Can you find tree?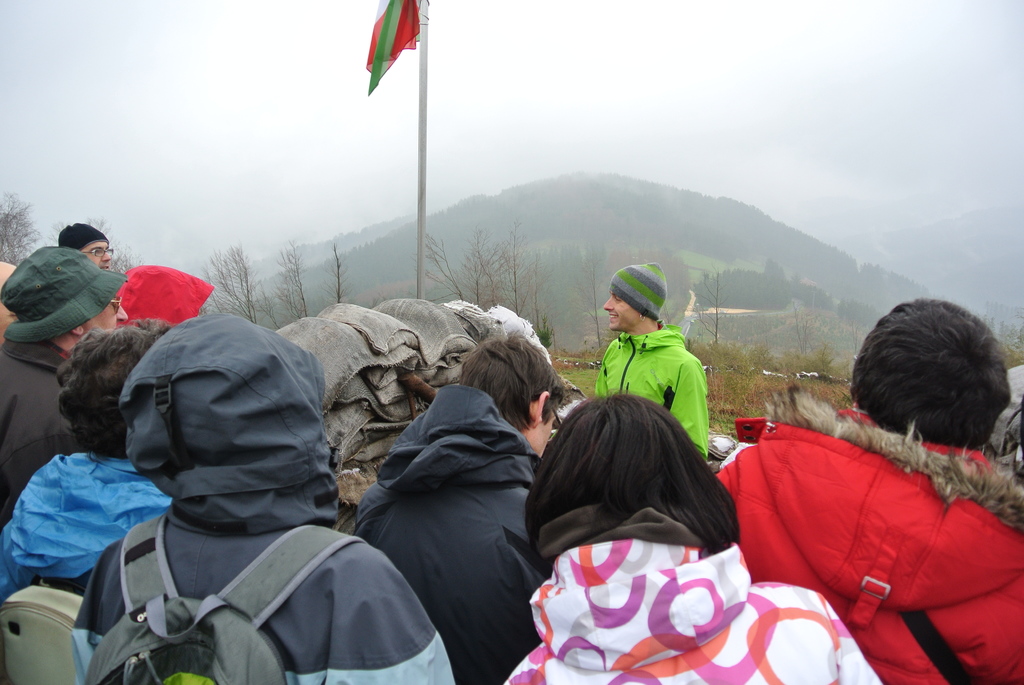
Yes, bounding box: pyautogui.locateOnScreen(699, 265, 792, 310).
